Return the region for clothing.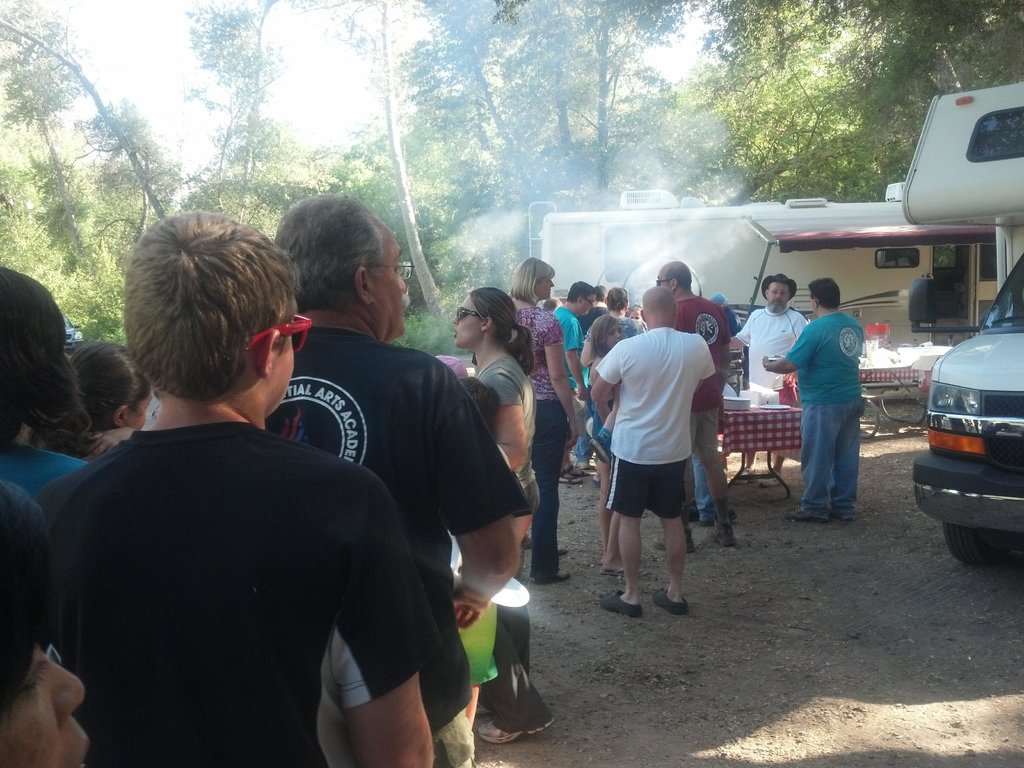
[732,305,814,414].
